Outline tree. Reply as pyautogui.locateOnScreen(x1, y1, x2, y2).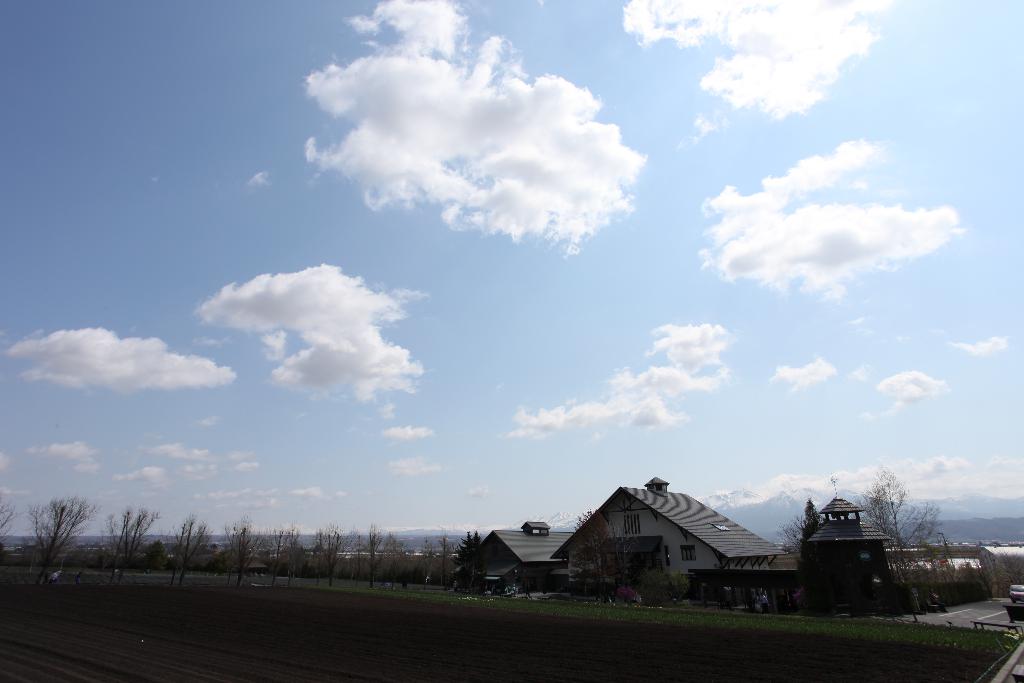
pyautogui.locateOnScreen(371, 529, 420, 591).
